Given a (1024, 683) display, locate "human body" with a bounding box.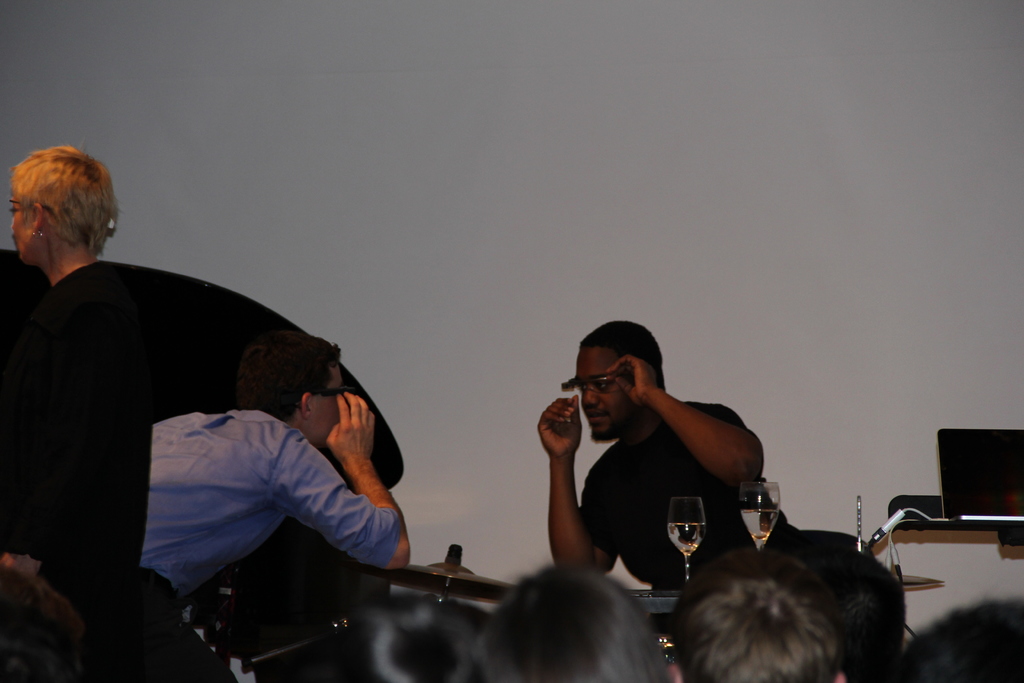
Located: 545/356/787/597.
